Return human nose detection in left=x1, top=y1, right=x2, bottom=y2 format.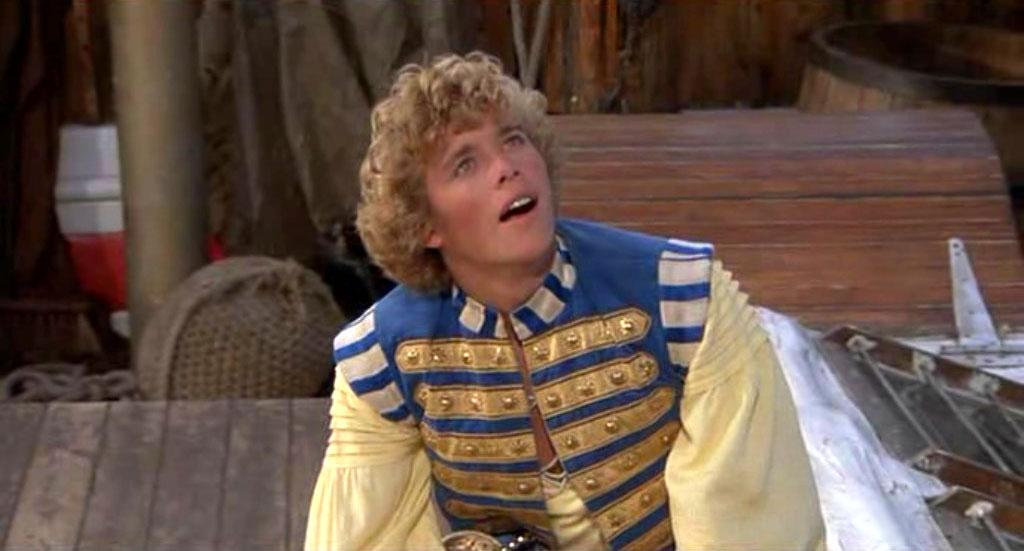
left=488, top=145, right=521, bottom=186.
